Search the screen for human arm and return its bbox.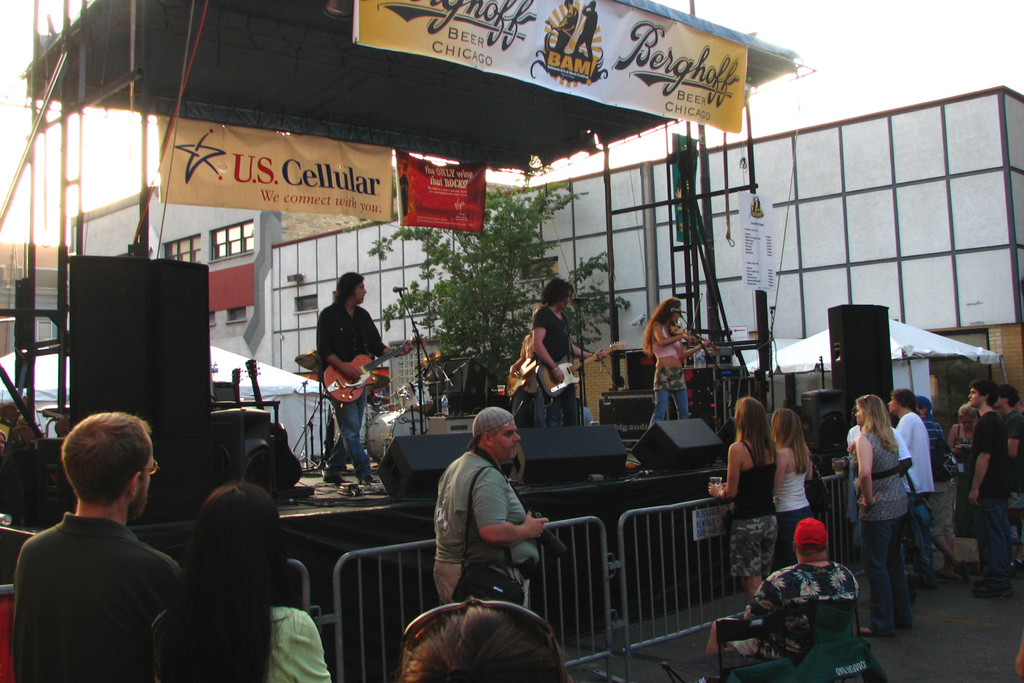
Found: <box>967,415,995,508</box>.
